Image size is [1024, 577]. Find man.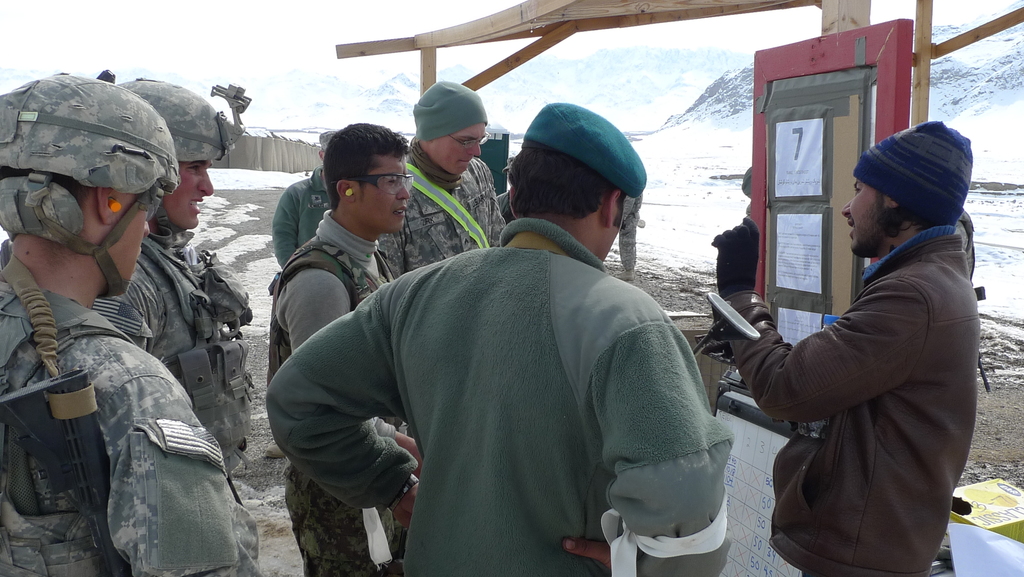
(378,82,504,288).
